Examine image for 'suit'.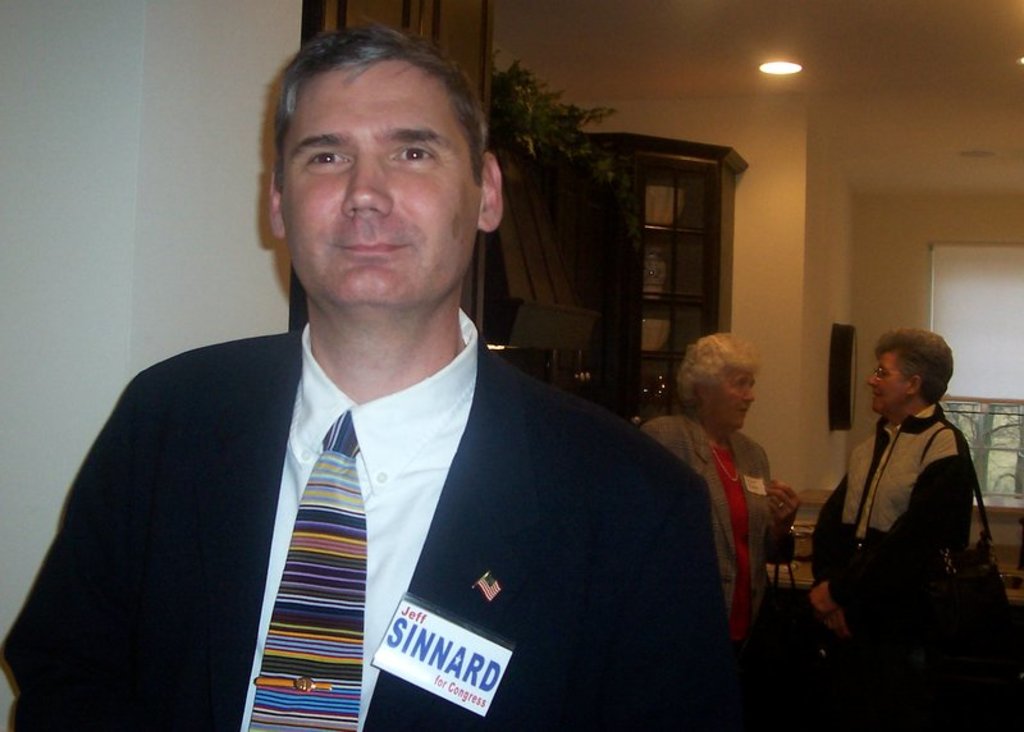
Examination result: bbox=(59, 284, 689, 709).
